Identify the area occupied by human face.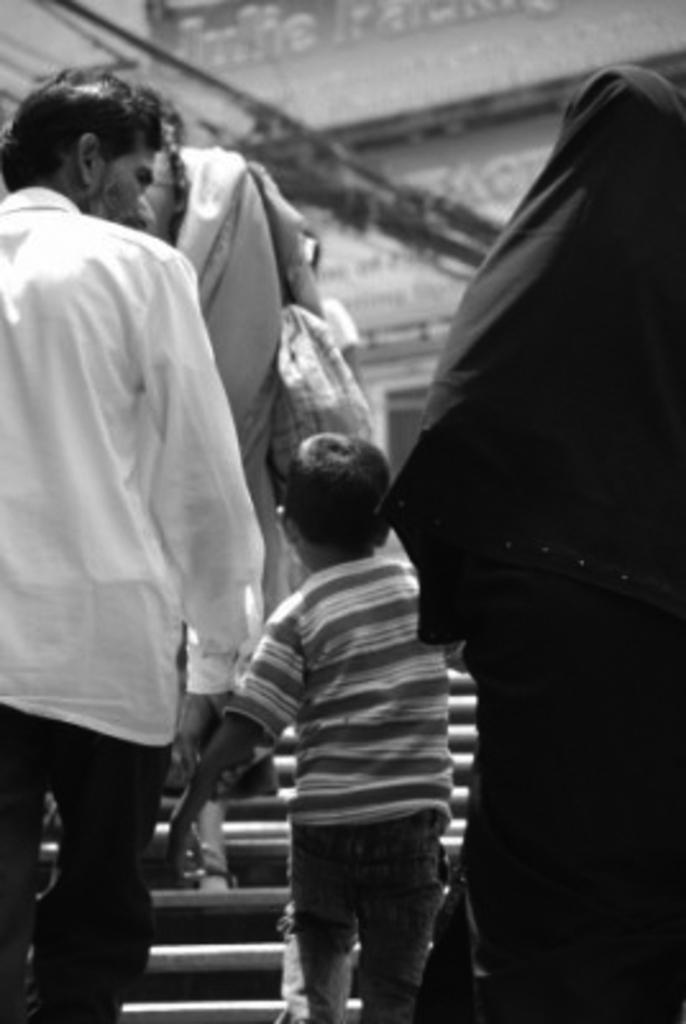
Area: Rect(92, 148, 154, 236).
